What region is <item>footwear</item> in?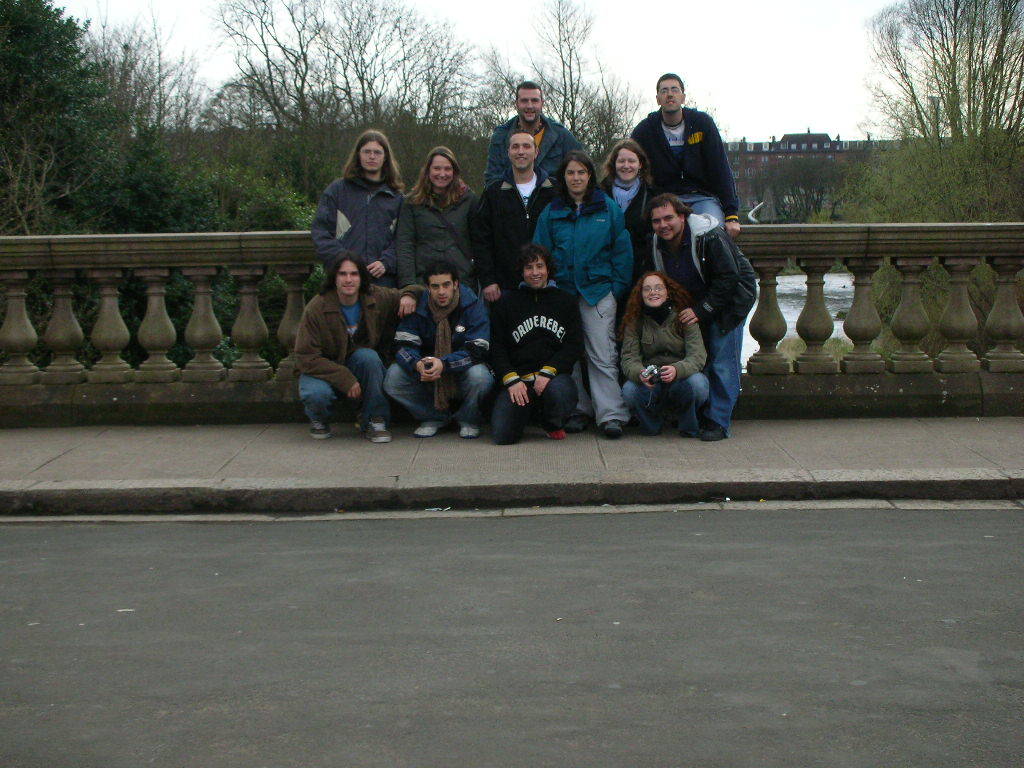
<region>539, 426, 570, 443</region>.
